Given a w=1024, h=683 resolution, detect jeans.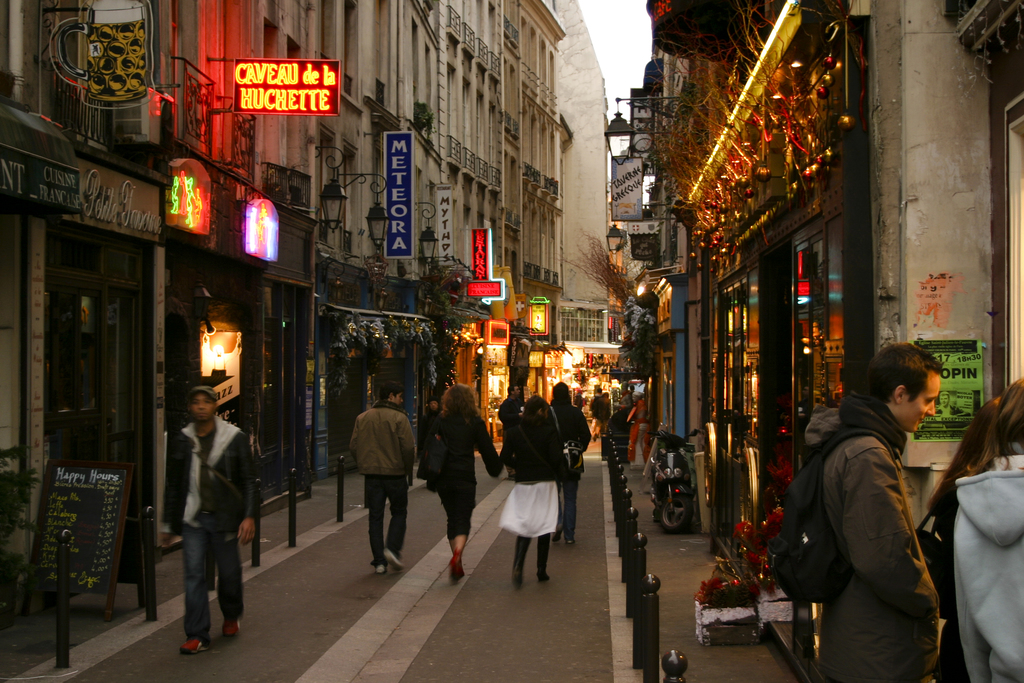
region(366, 472, 410, 566).
